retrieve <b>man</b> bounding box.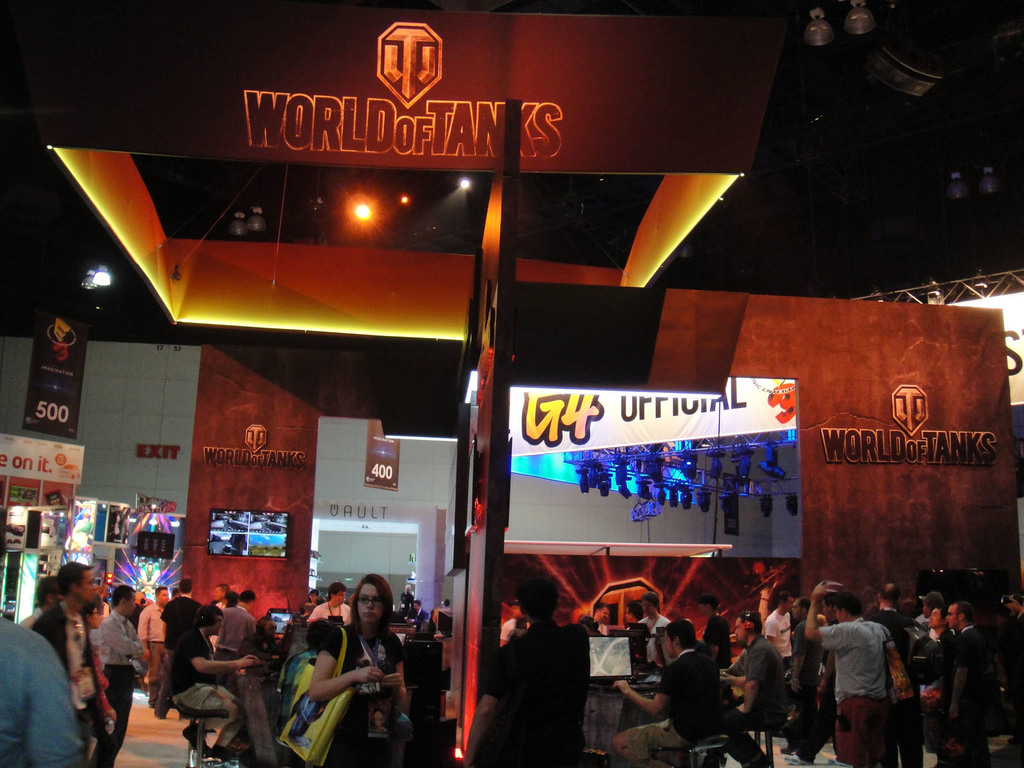
Bounding box: 140:587:172:707.
